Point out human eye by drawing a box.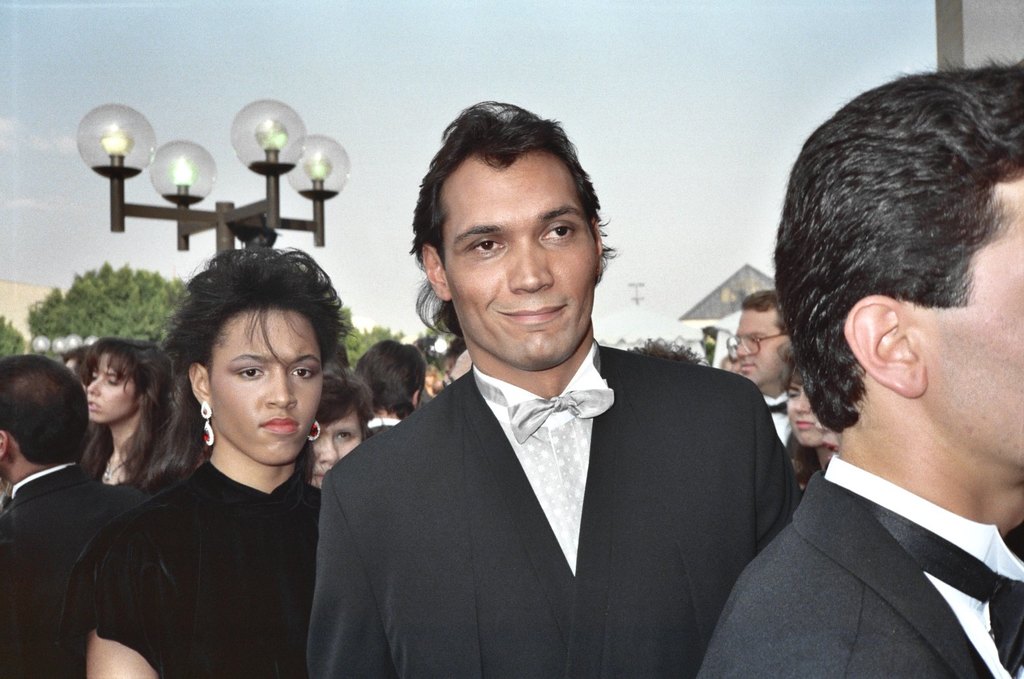
bbox(464, 238, 509, 257).
